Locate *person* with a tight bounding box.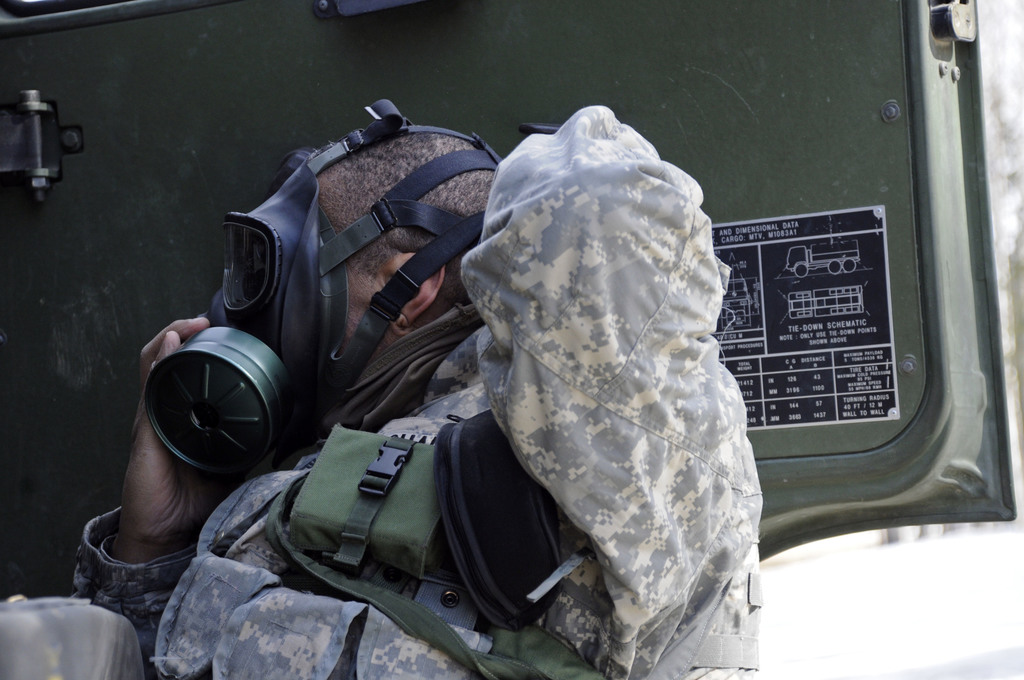
(157, 77, 795, 679).
